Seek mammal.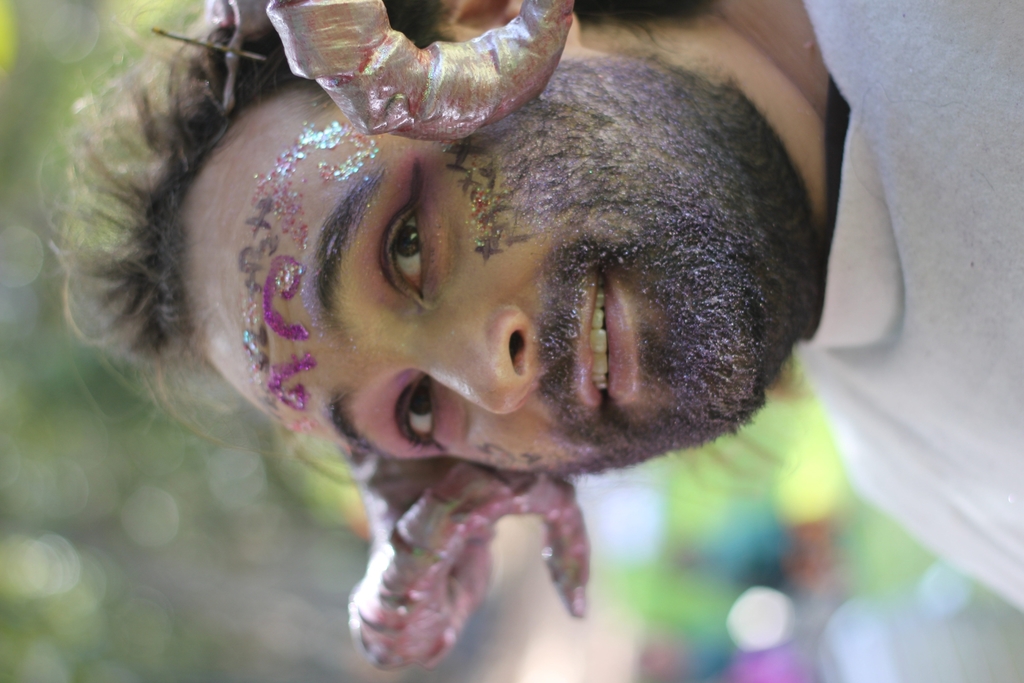
56:0:1023:619.
